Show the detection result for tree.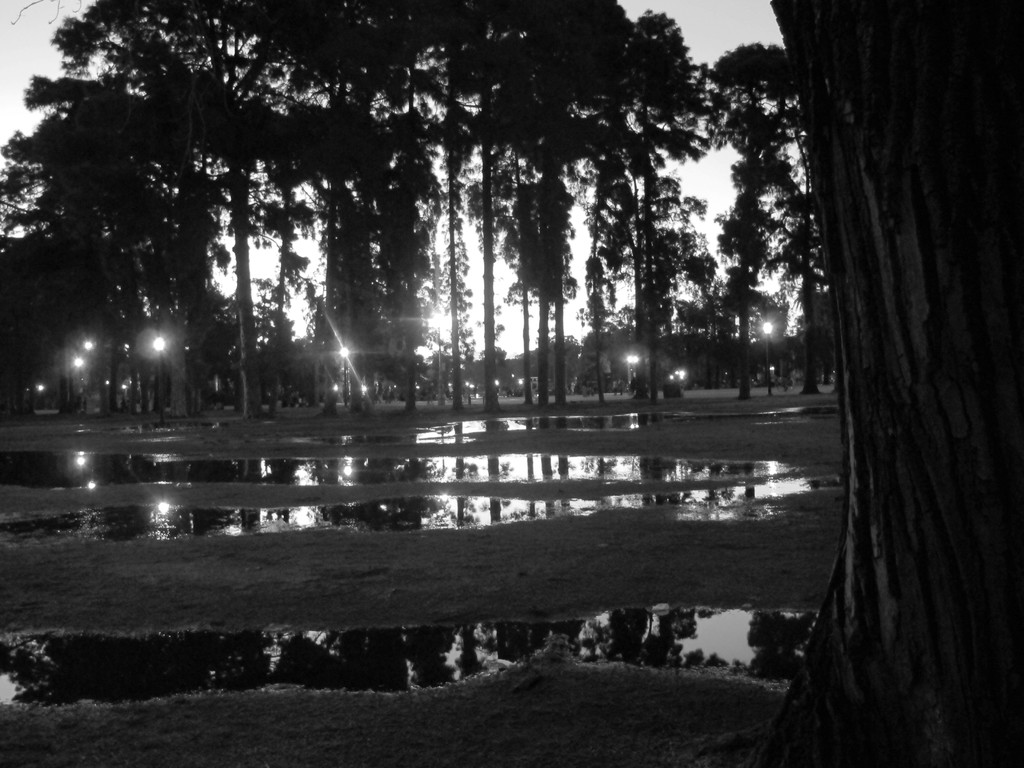
182/2/401/403.
